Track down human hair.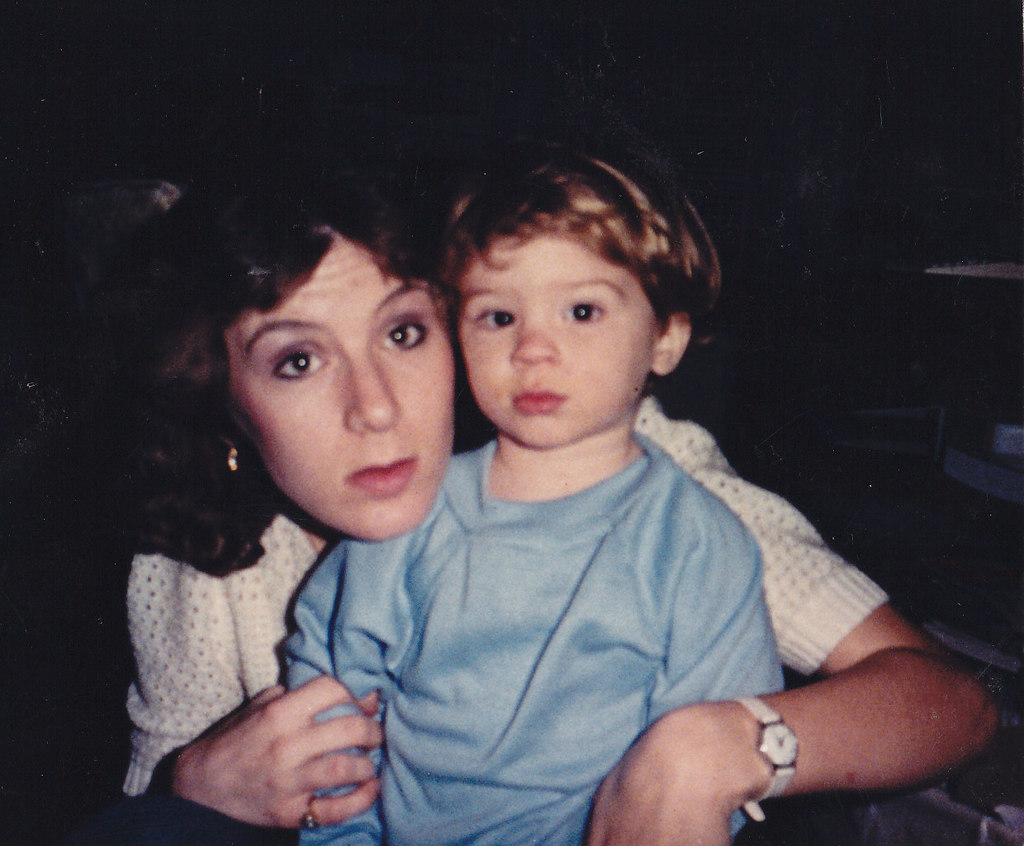
Tracked to crop(81, 130, 454, 581).
